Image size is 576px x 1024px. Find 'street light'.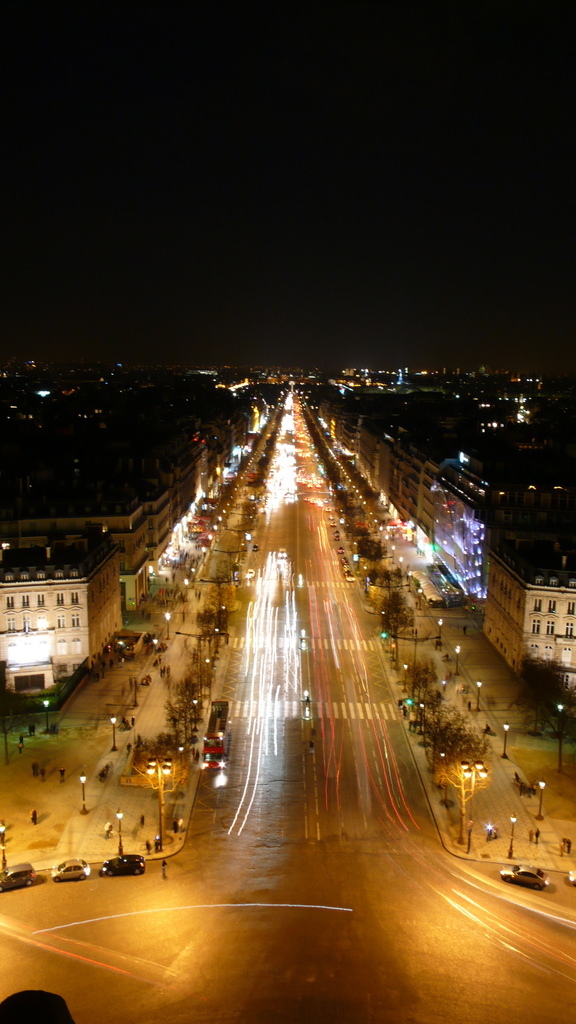
detection(389, 627, 445, 665).
